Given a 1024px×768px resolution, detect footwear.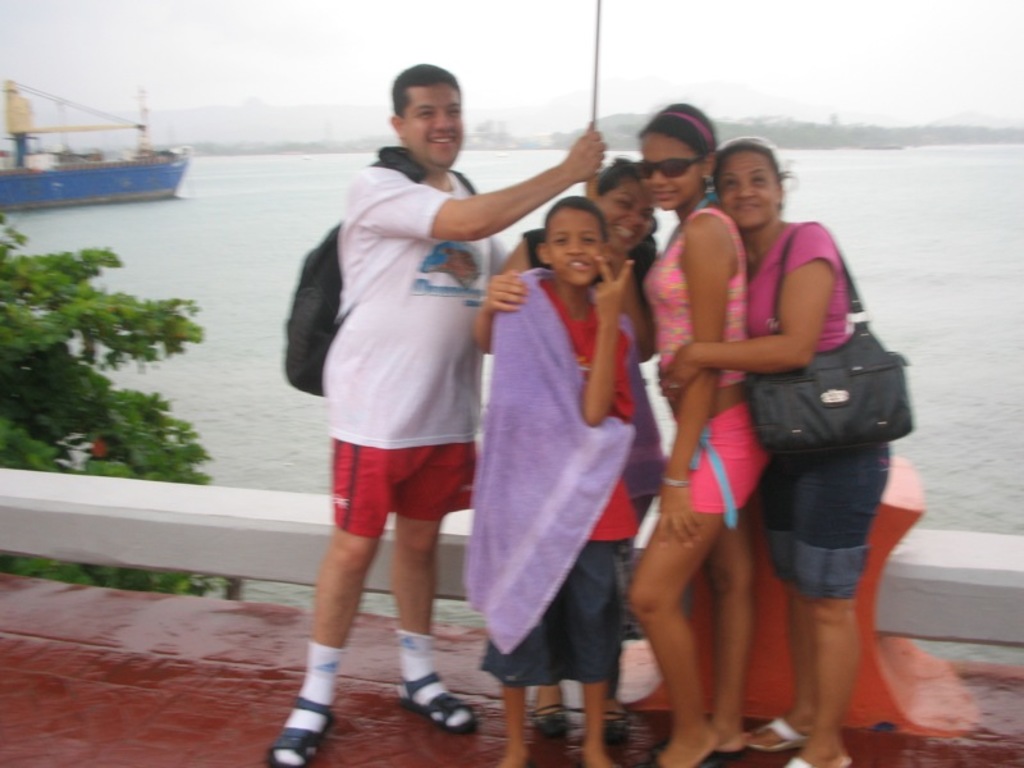
bbox=[389, 654, 467, 745].
